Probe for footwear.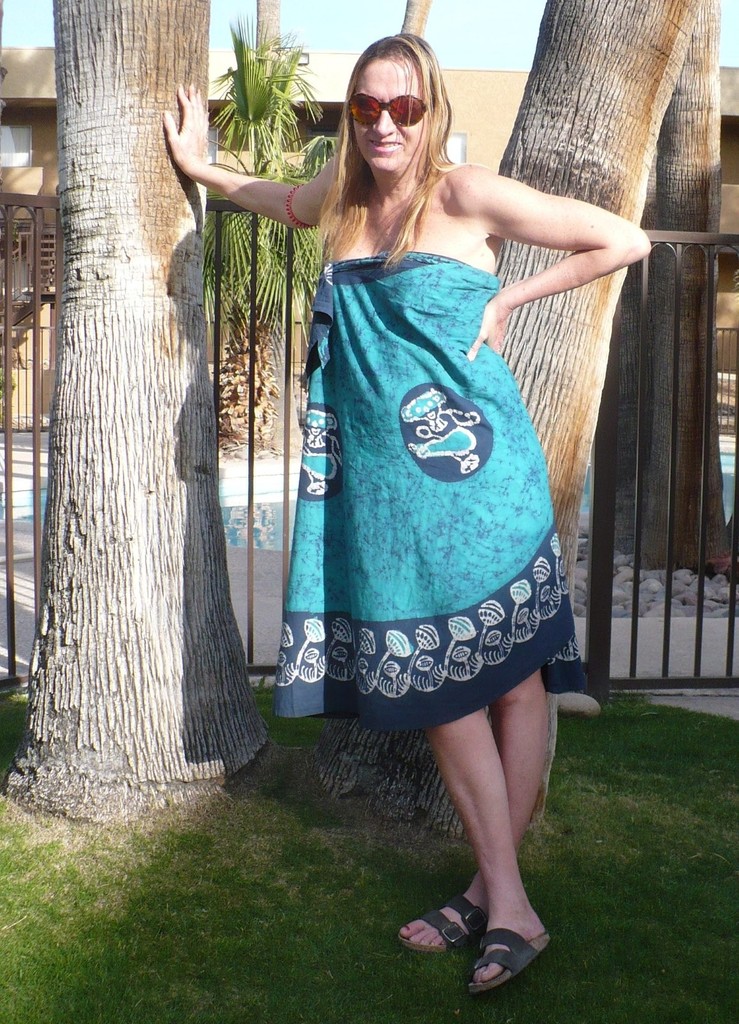
Probe result: Rect(397, 888, 488, 956).
